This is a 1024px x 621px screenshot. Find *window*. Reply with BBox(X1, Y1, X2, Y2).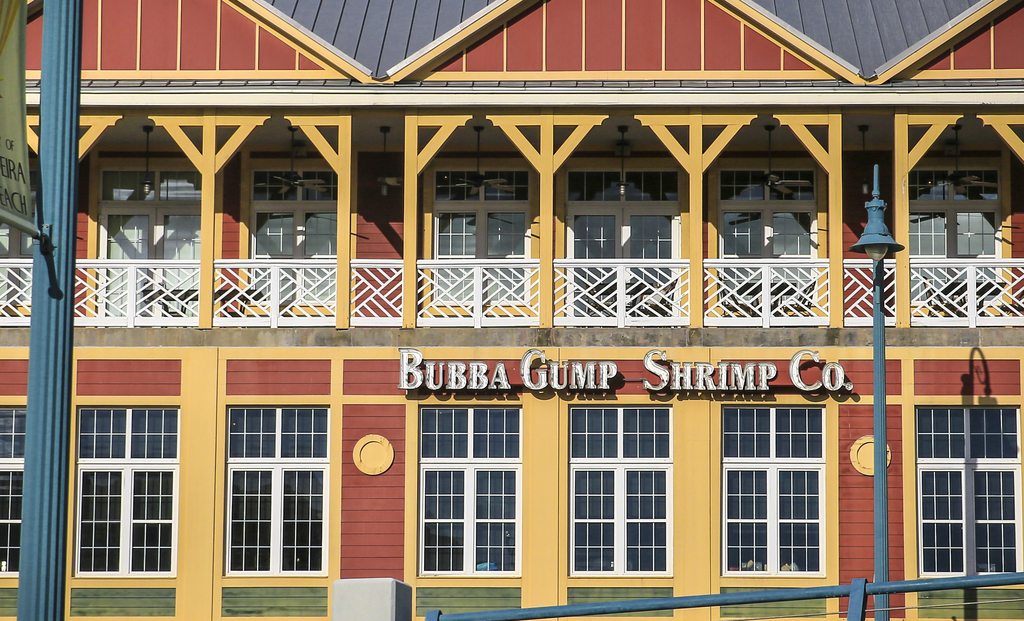
BBox(908, 402, 1018, 583).
